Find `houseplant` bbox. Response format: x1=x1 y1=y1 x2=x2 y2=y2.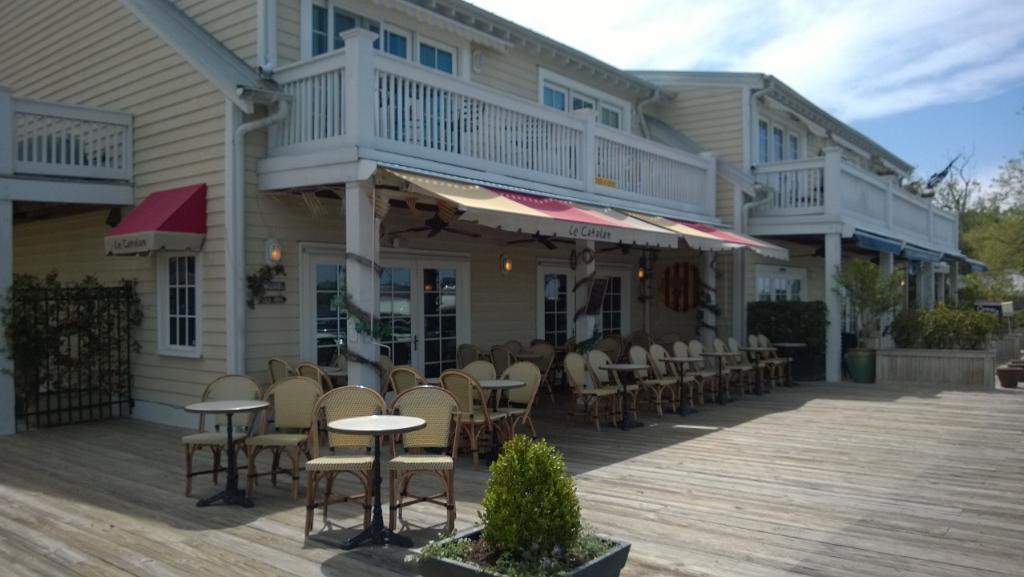
x1=833 y1=256 x2=902 y2=393.
